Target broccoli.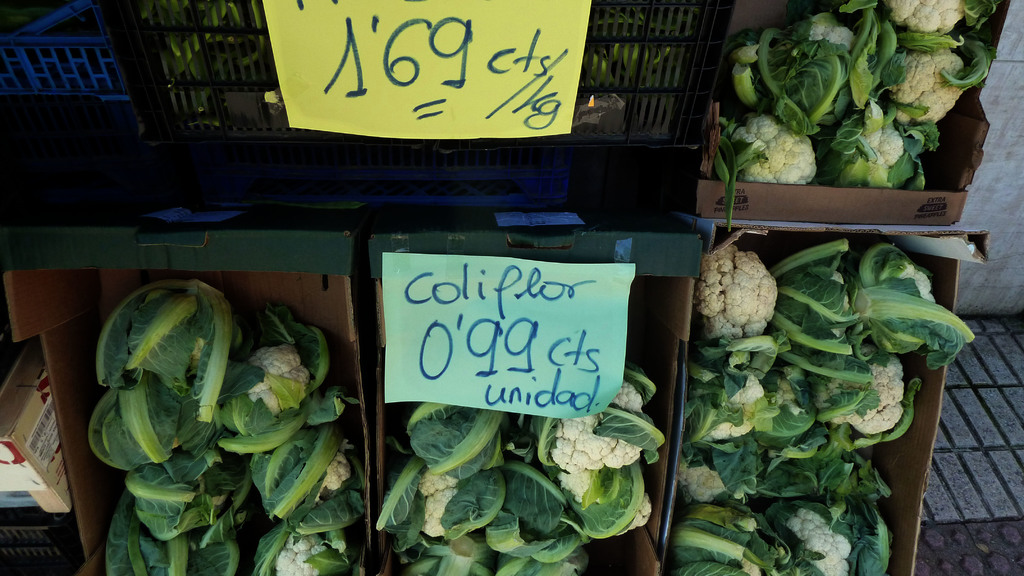
Target region: 693/241/779/340.
